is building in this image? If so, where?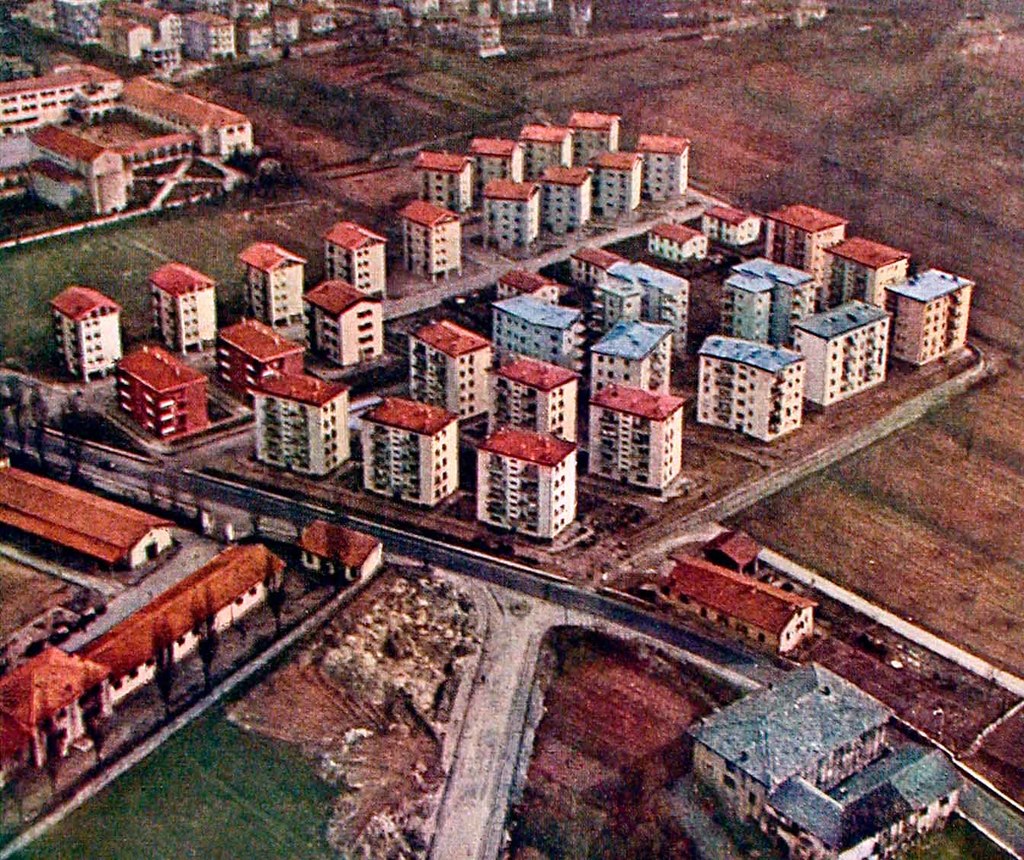
Yes, at pyautogui.locateOnScreen(642, 219, 708, 276).
